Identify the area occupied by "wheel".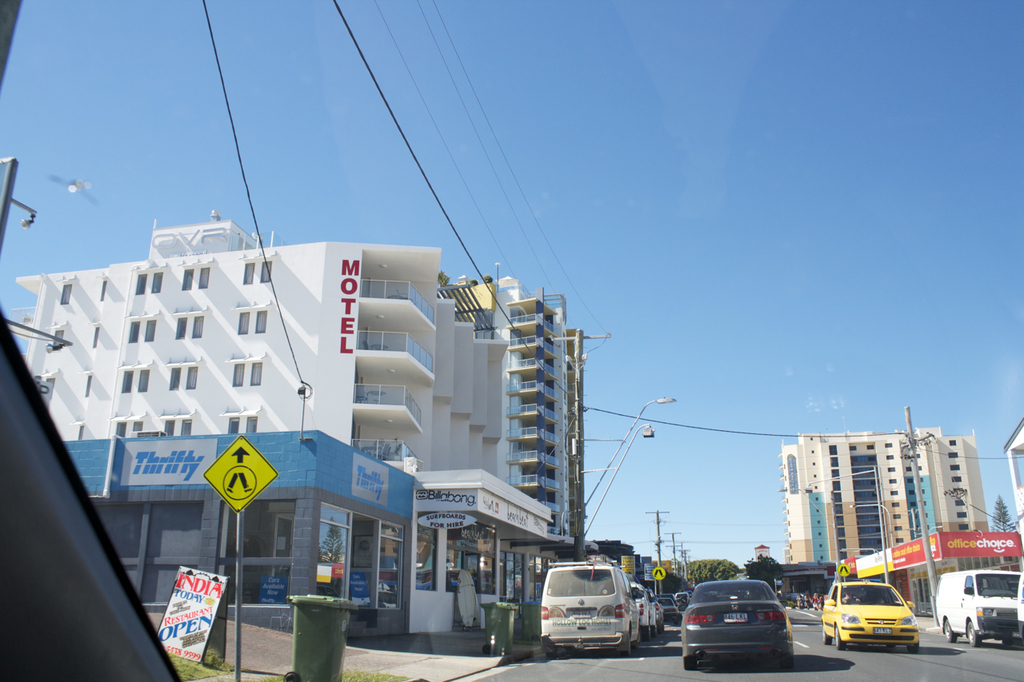
Area: [650, 624, 656, 636].
